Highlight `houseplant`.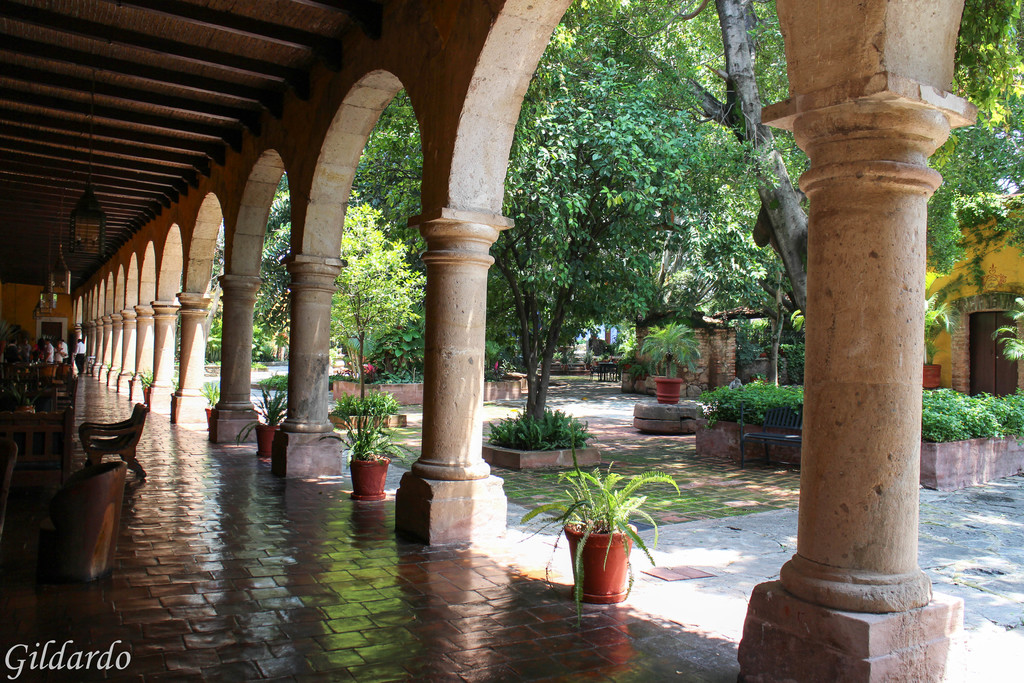
Highlighted region: [919,298,953,393].
